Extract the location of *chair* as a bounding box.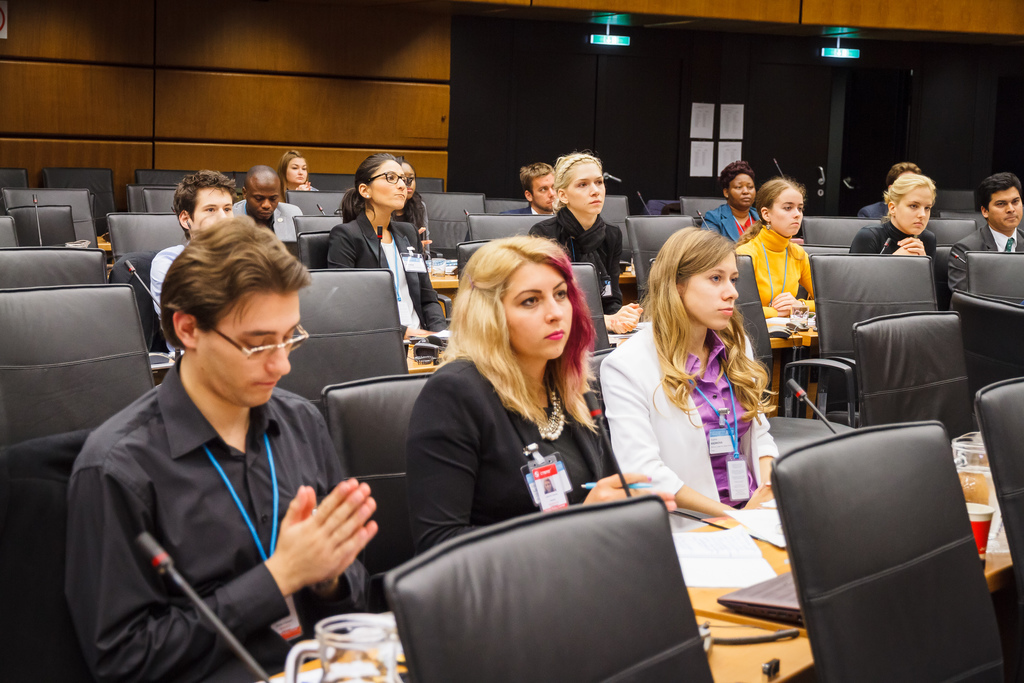
{"x1": 114, "y1": 248, "x2": 163, "y2": 349}.
